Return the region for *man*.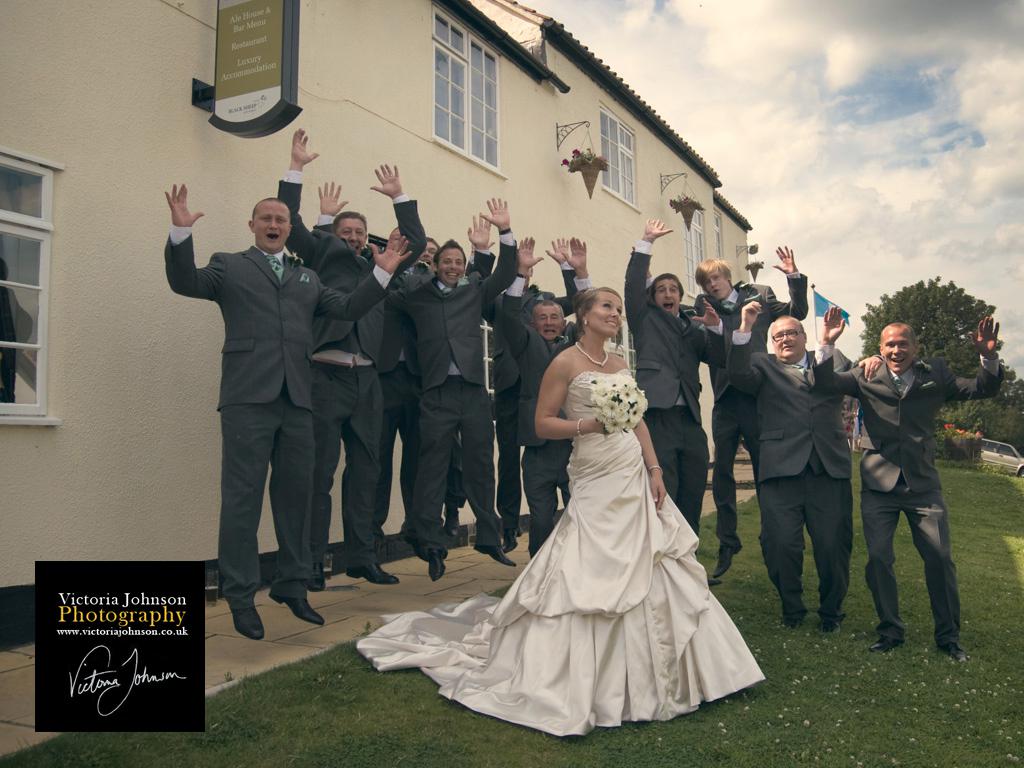
{"left": 266, "top": 123, "right": 436, "bottom": 598}.
